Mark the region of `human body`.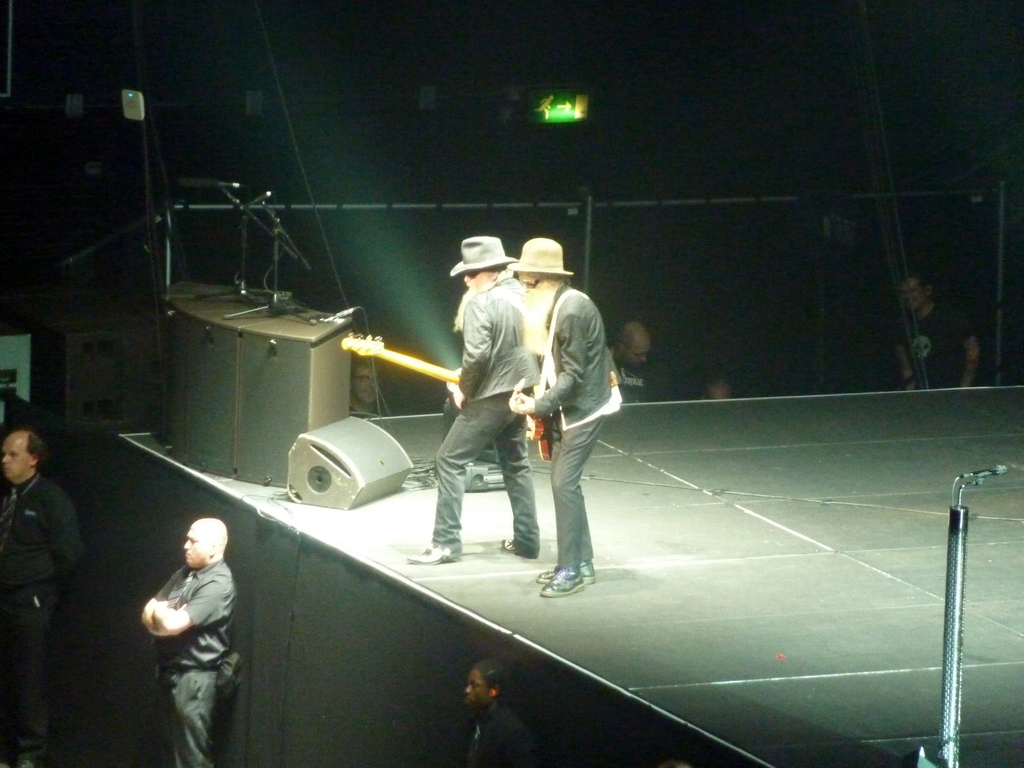
Region: detection(409, 230, 556, 568).
